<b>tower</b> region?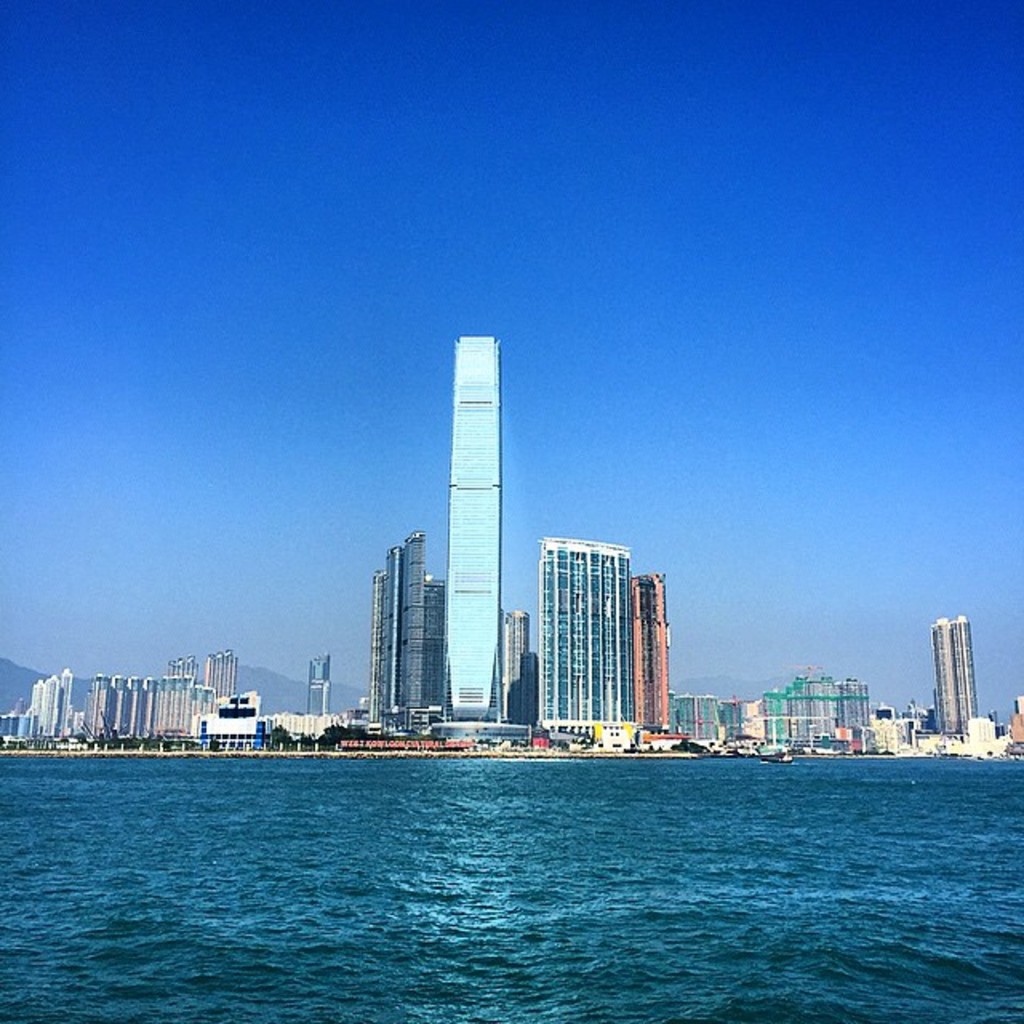
bbox(378, 536, 442, 734)
